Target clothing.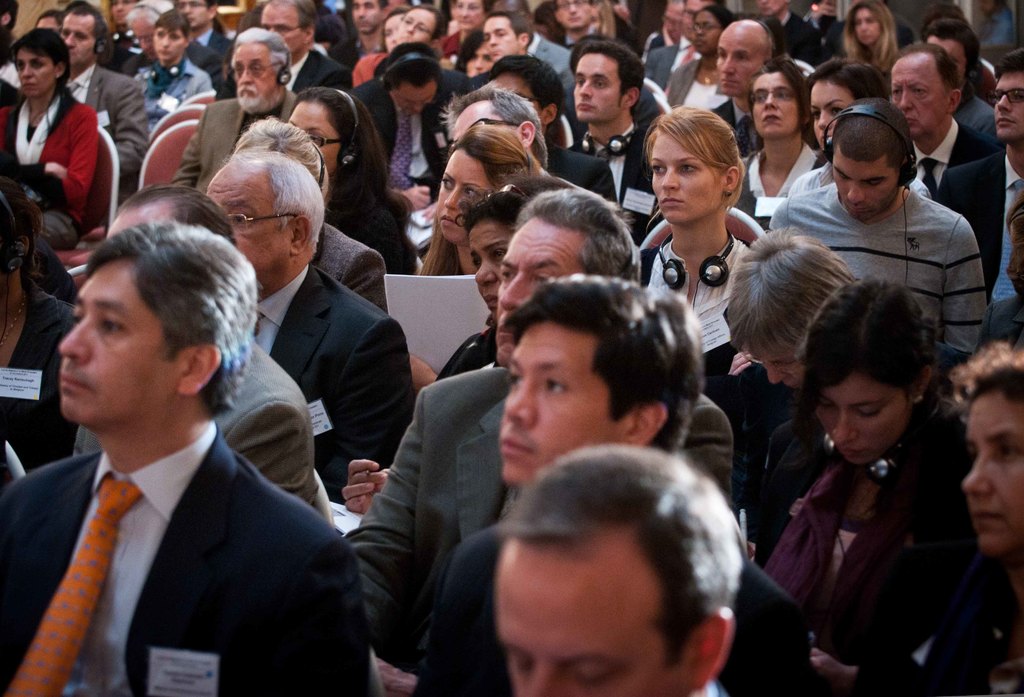
Target region: detection(309, 225, 391, 315).
